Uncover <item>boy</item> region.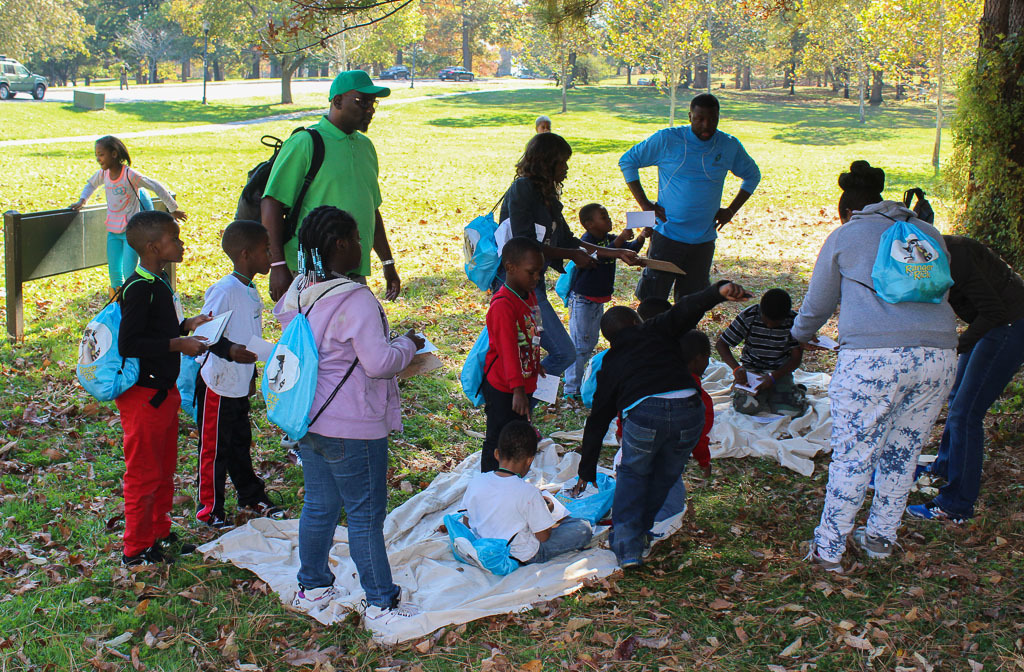
Uncovered: l=554, t=203, r=655, b=405.
